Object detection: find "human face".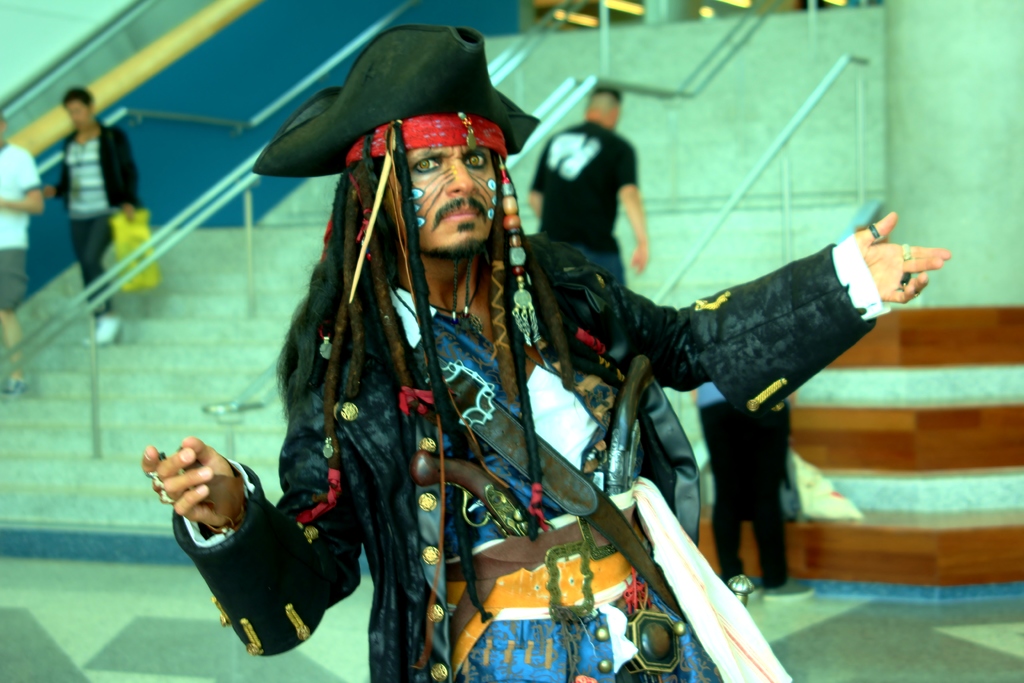
<region>64, 99, 89, 128</region>.
